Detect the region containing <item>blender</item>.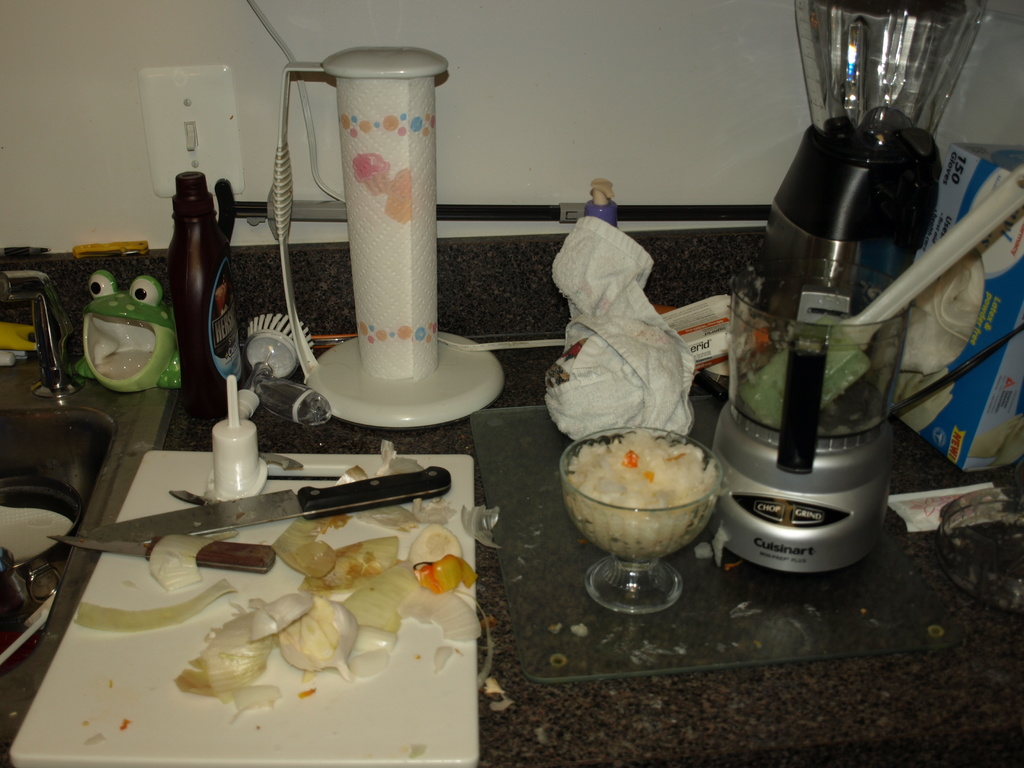
select_region(708, 0, 993, 577).
